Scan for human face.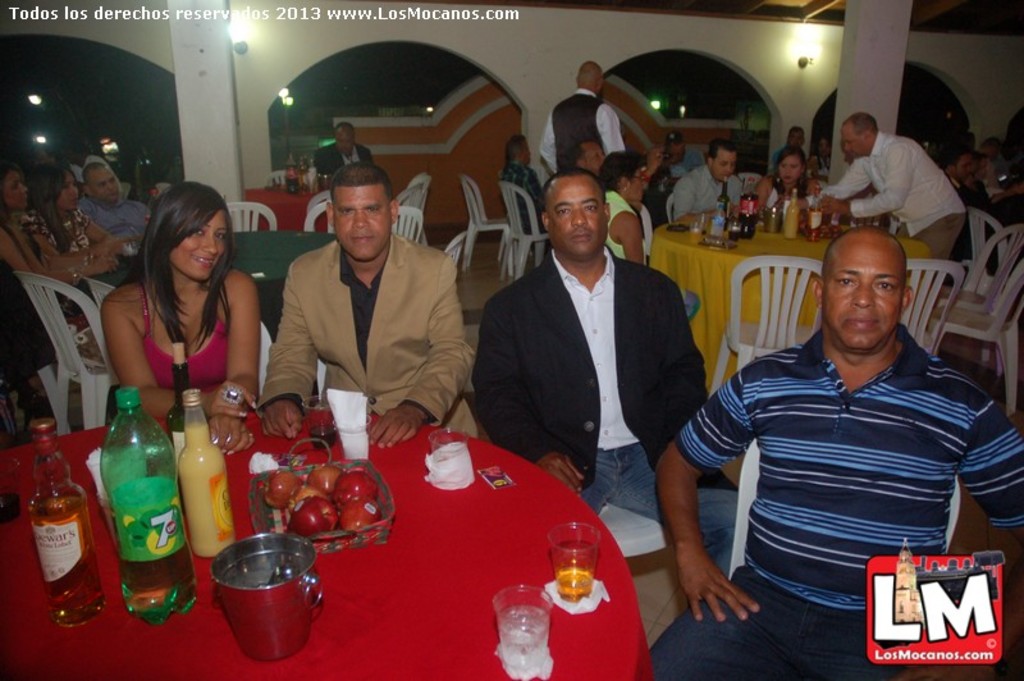
Scan result: <region>0, 172, 29, 207</region>.
